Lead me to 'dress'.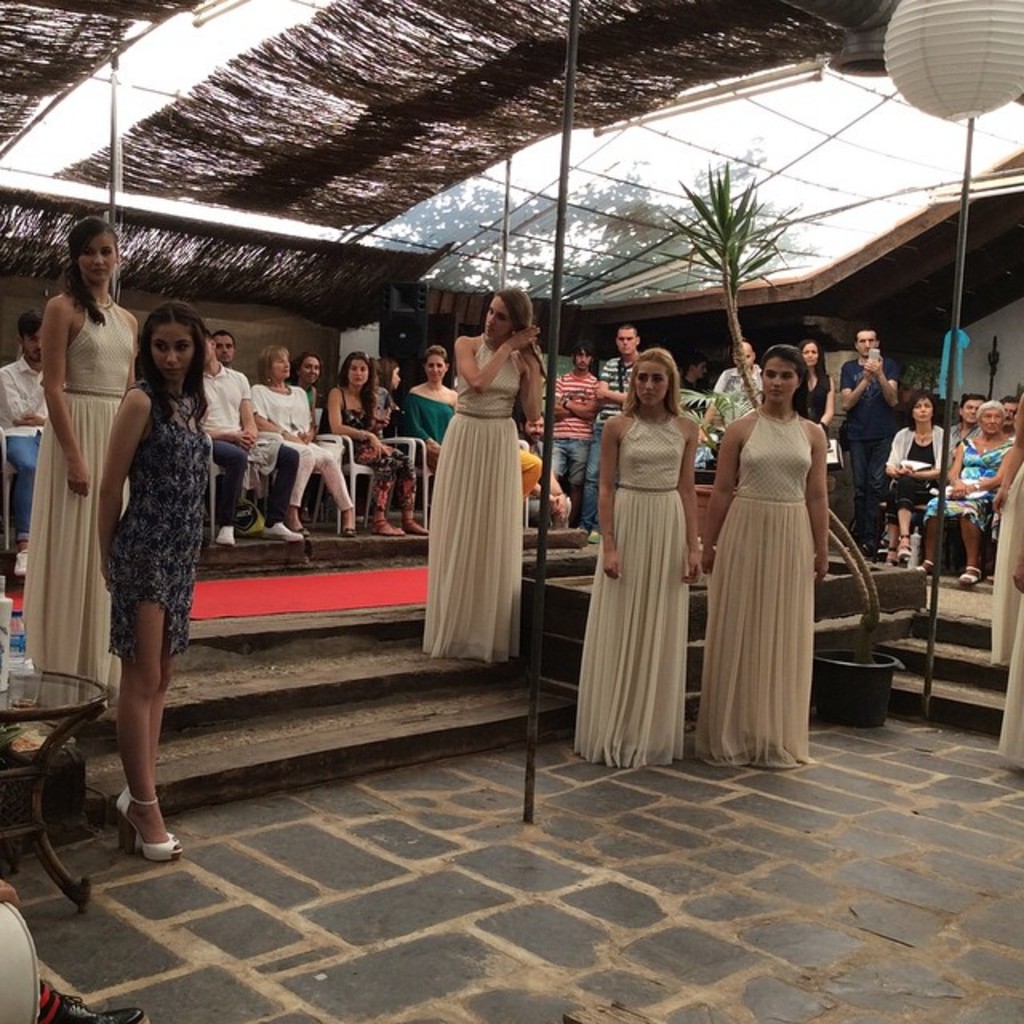
Lead to x1=424, y1=330, x2=522, y2=672.
